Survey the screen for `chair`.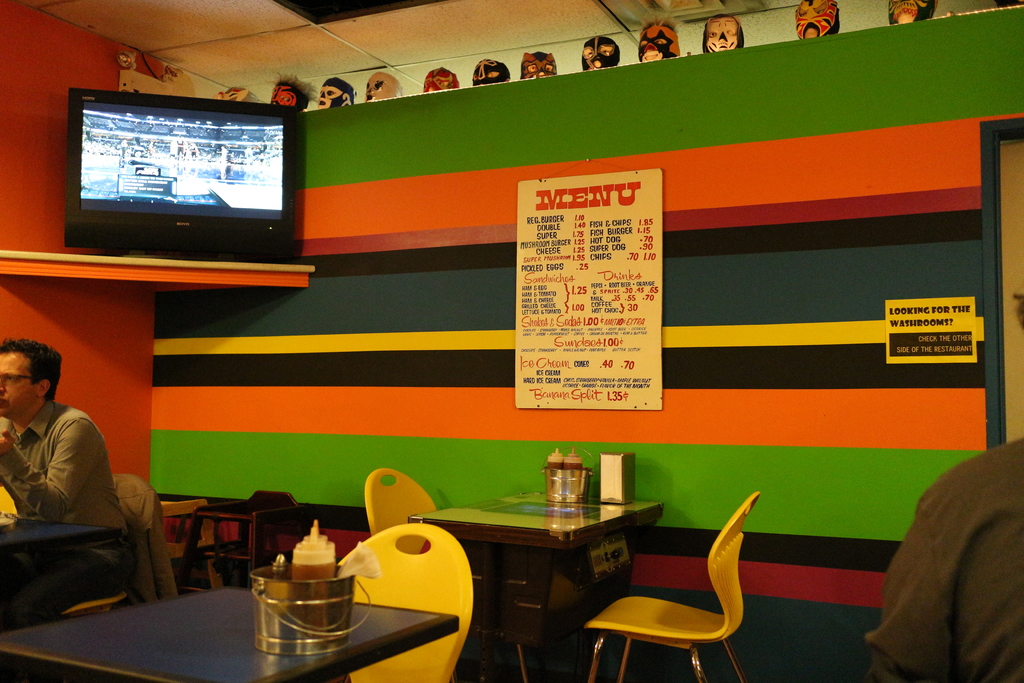
Survey found: select_region(577, 495, 765, 677).
